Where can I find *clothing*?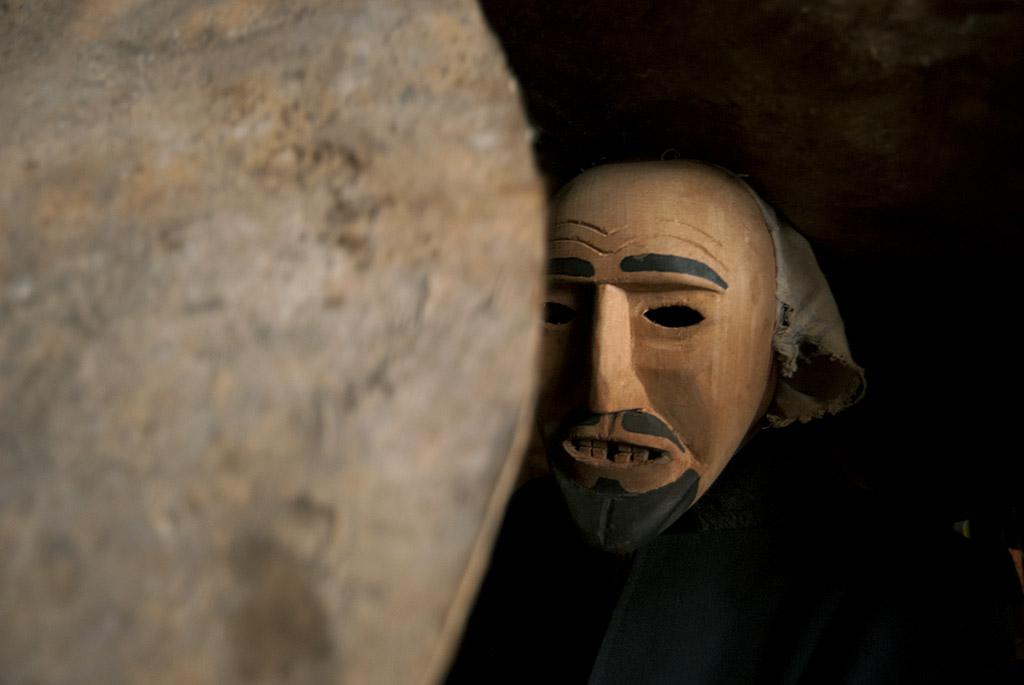
You can find it at {"left": 756, "top": 190, "right": 868, "bottom": 433}.
